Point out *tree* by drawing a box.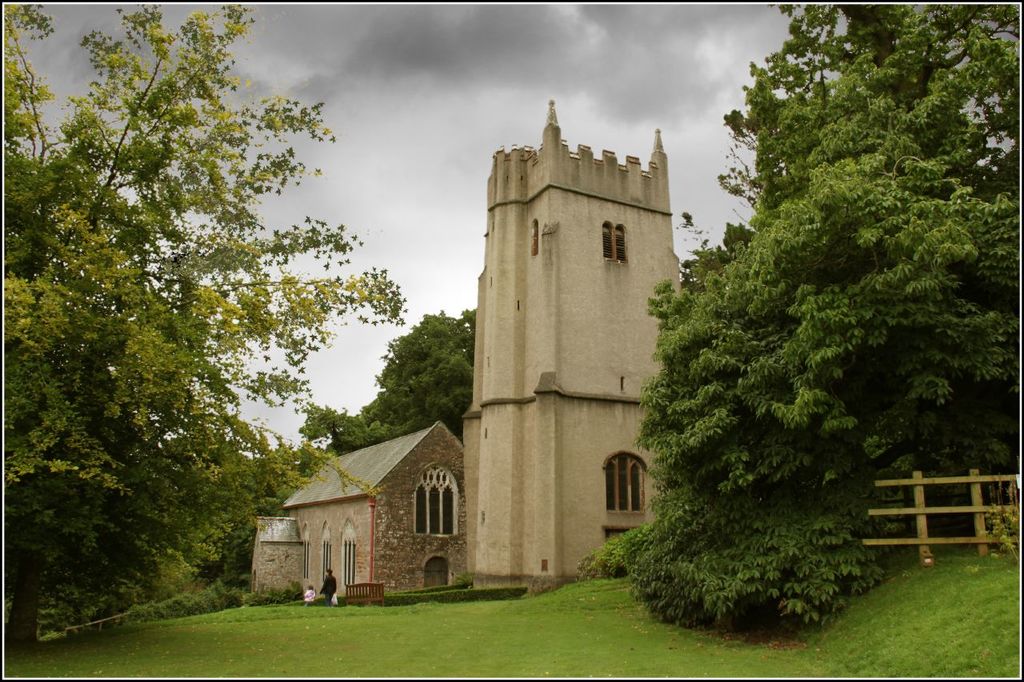
detection(0, 2, 411, 655).
